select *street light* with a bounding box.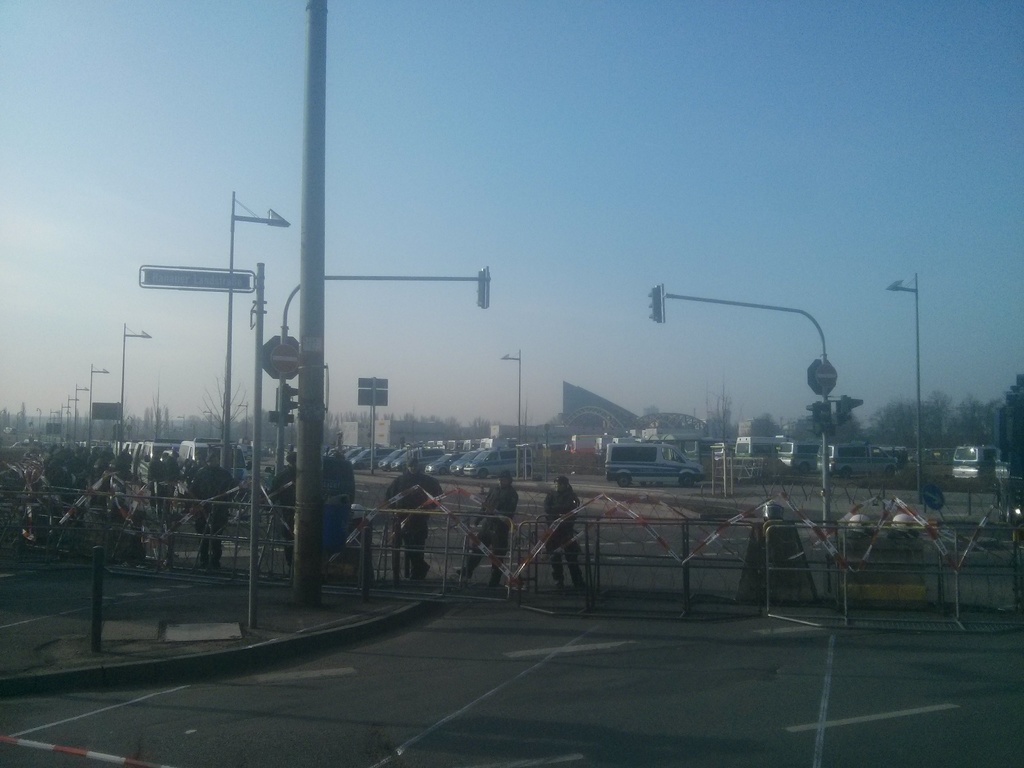
region(883, 273, 926, 501).
